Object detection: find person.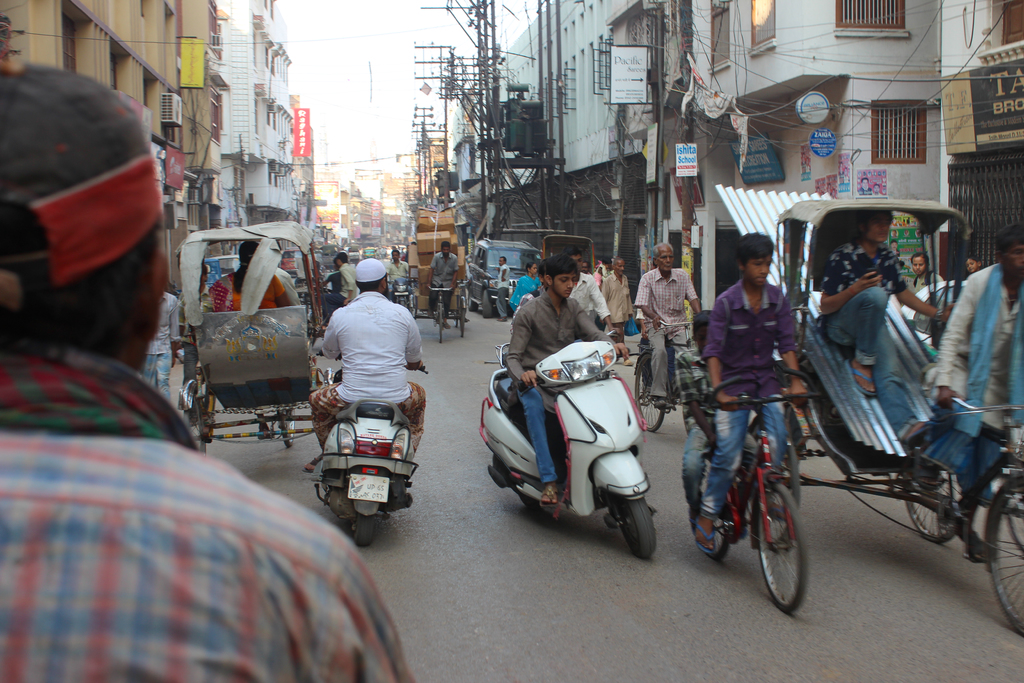
{"left": 0, "top": 58, "right": 415, "bottom": 682}.
